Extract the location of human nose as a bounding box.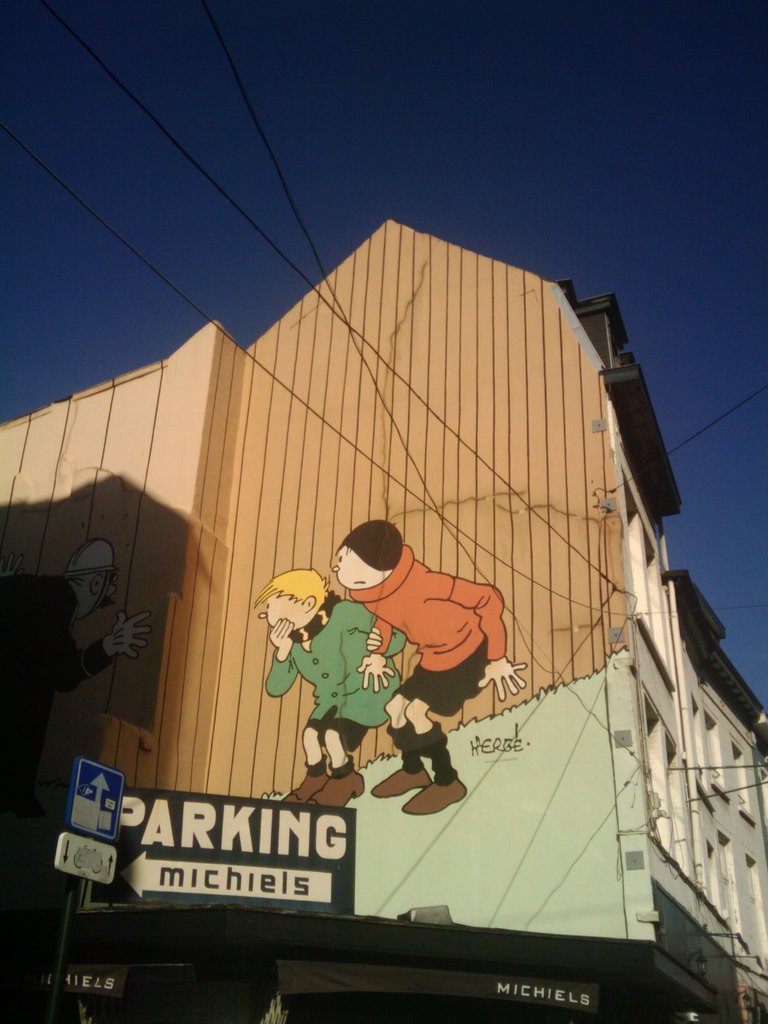
(left=327, top=561, right=339, bottom=575).
